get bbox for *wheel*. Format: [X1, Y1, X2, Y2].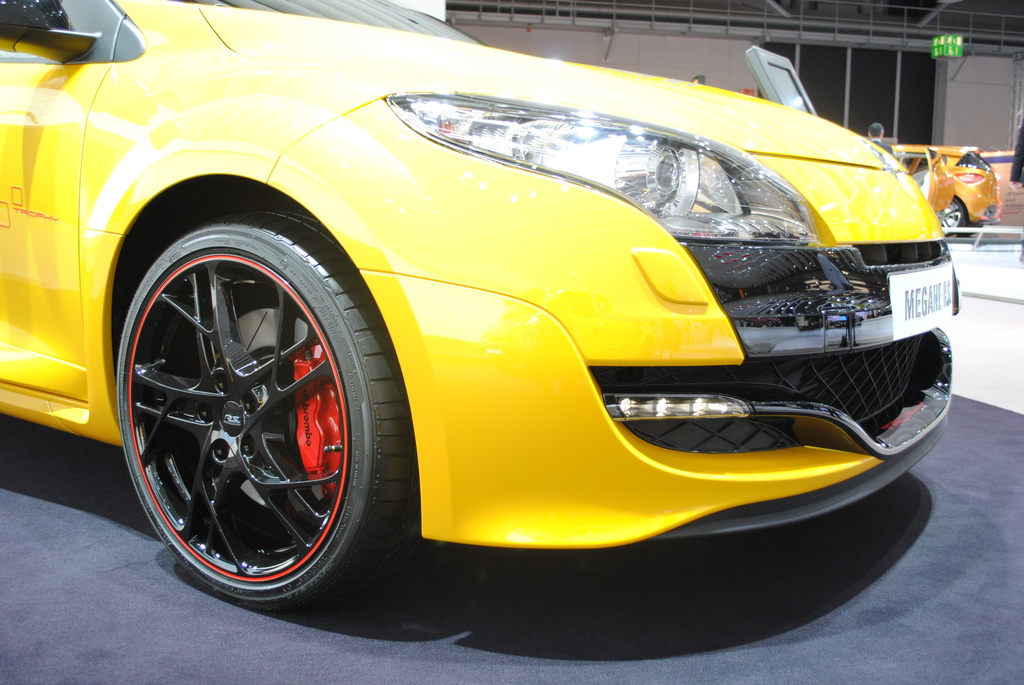
[938, 198, 968, 235].
